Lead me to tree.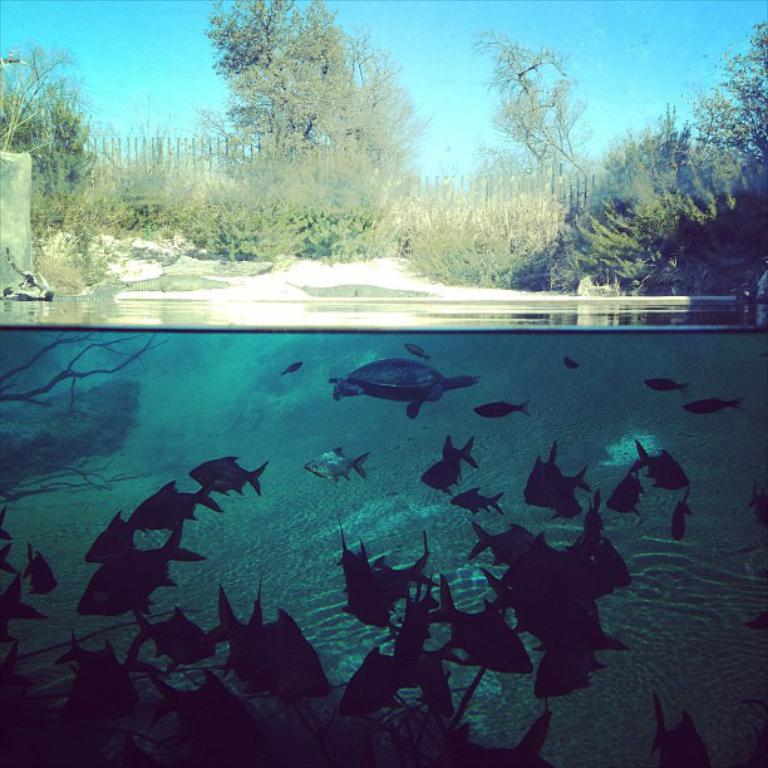
Lead to {"left": 483, "top": 13, "right": 616, "bottom": 226}.
